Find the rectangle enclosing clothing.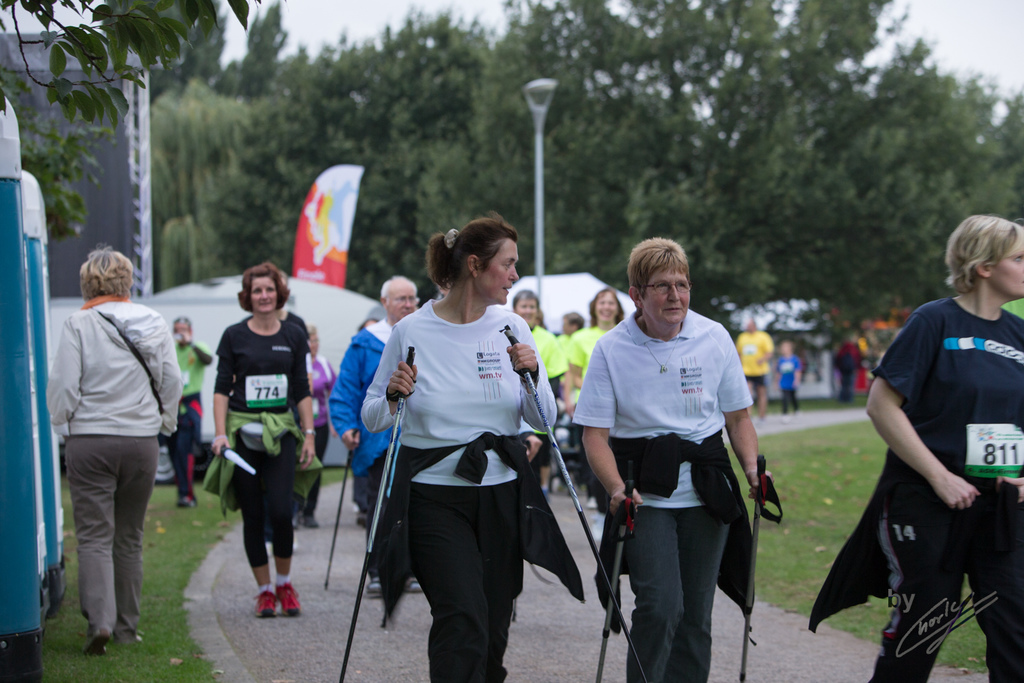
(x1=40, y1=289, x2=178, y2=634).
